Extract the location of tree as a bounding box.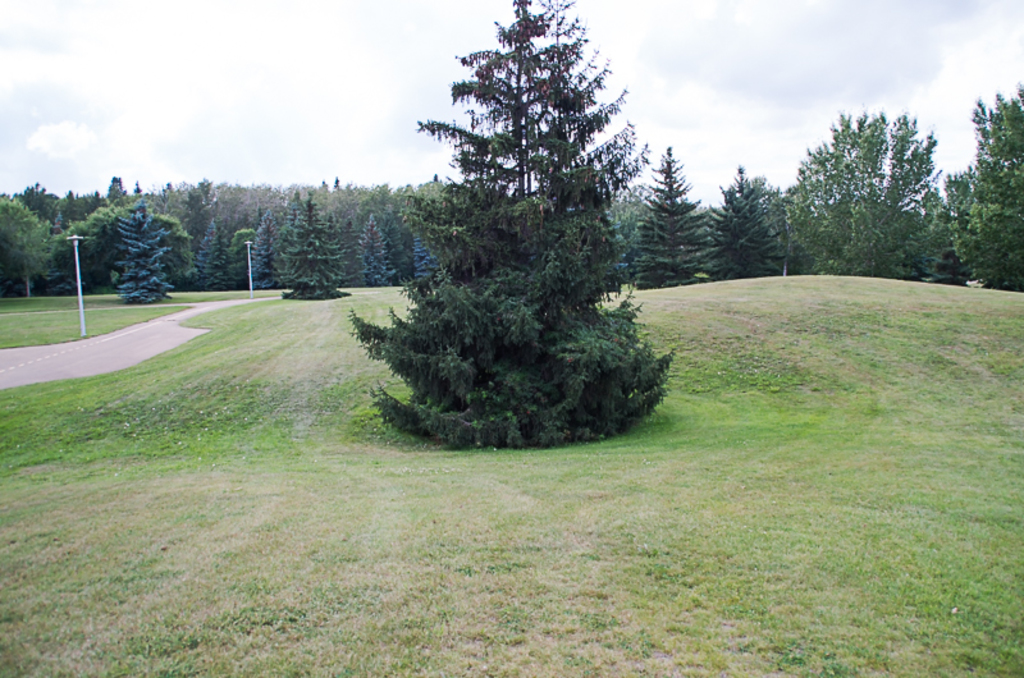
803/102/963/267.
